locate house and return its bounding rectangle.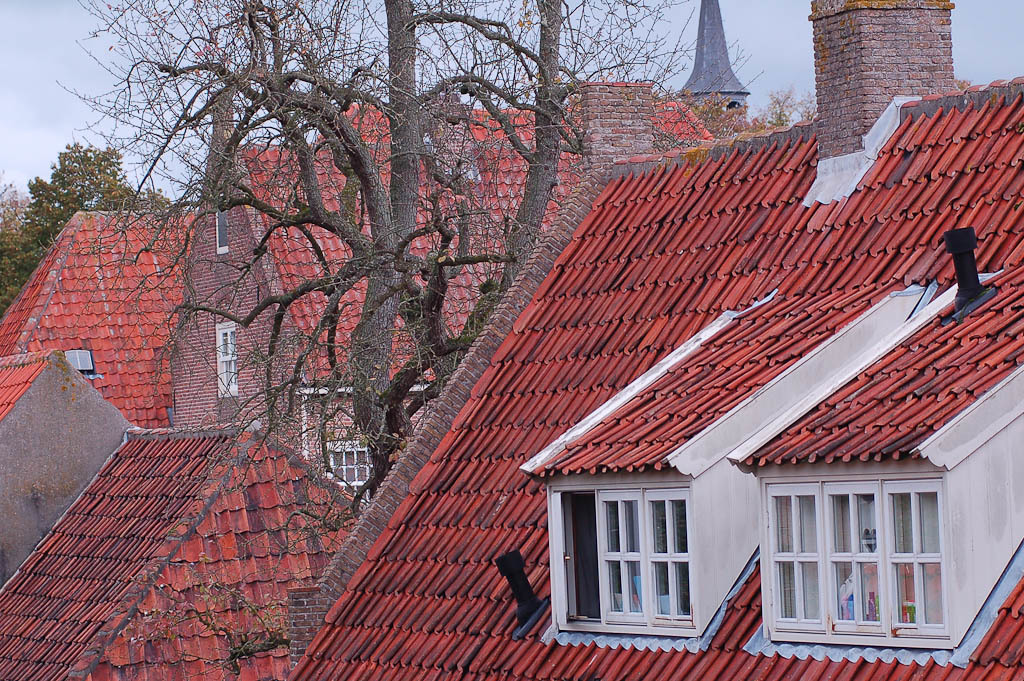
x1=0, y1=428, x2=366, y2=680.
